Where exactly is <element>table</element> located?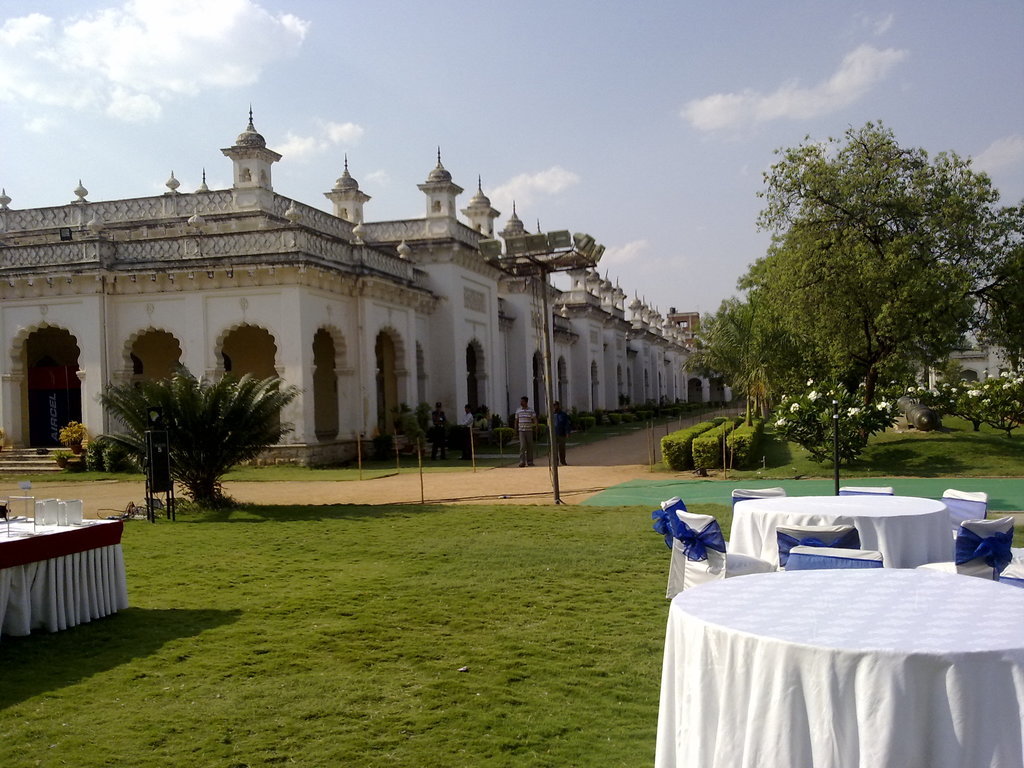
Its bounding box is region(730, 491, 947, 569).
